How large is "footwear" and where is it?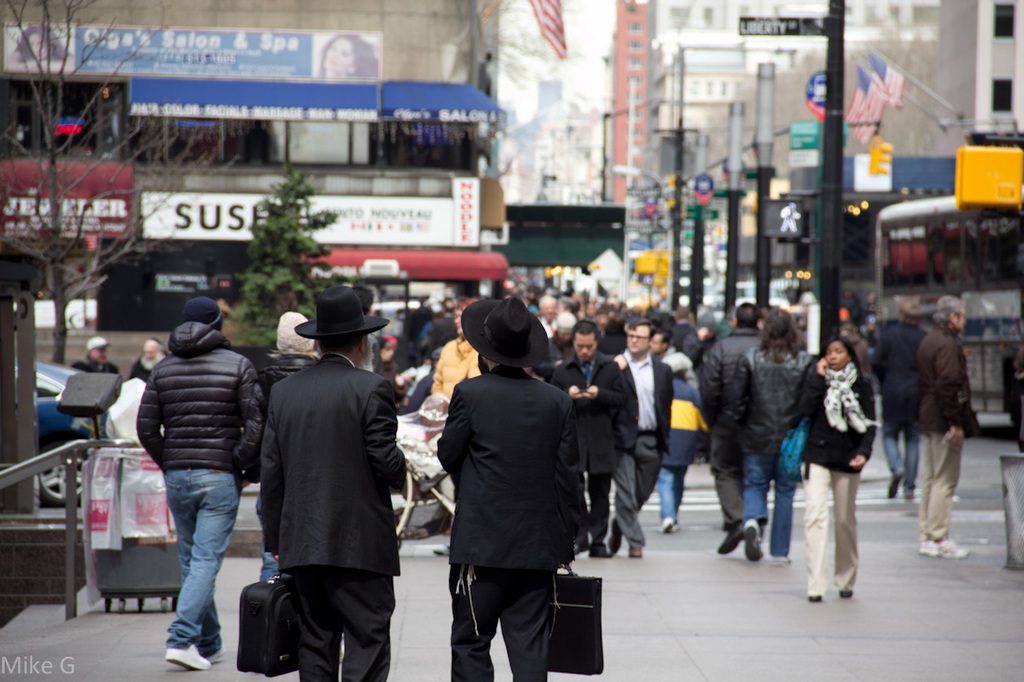
Bounding box: detection(933, 530, 970, 563).
